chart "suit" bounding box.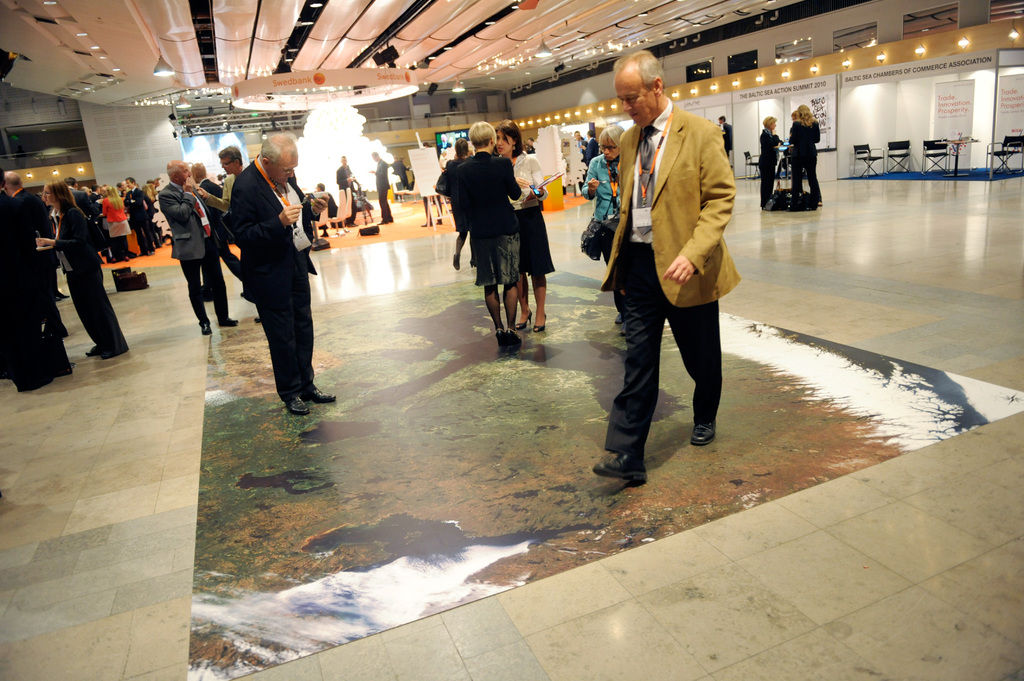
Charted: pyautogui.locateOnScreen(338, 165, 354, 220).
